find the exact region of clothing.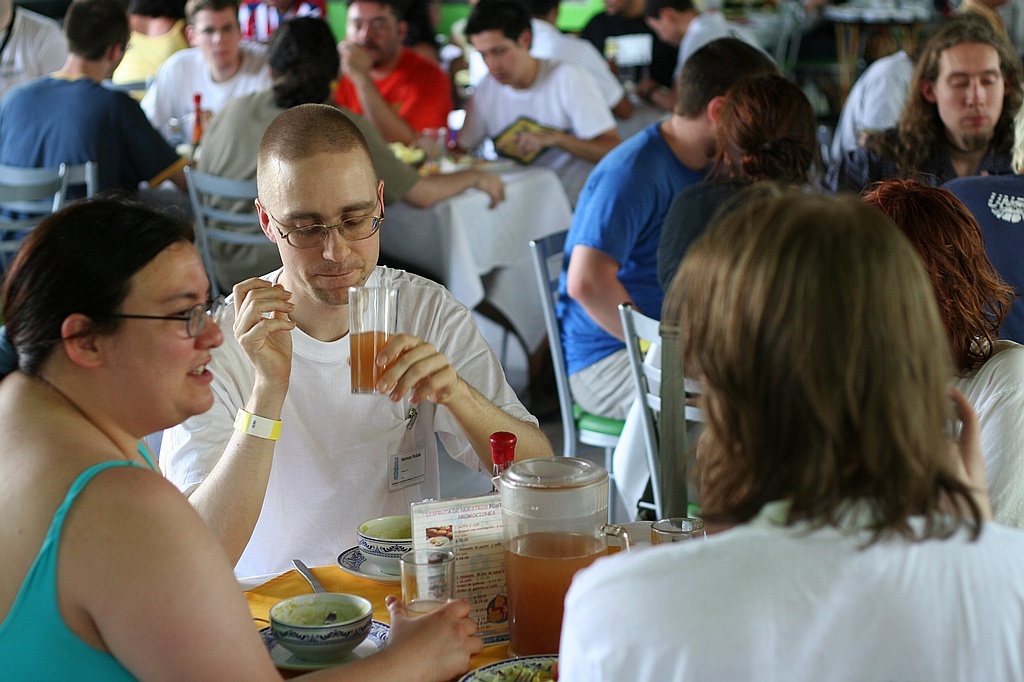
Exact region: l=331, t=40, r=459, b=142.
